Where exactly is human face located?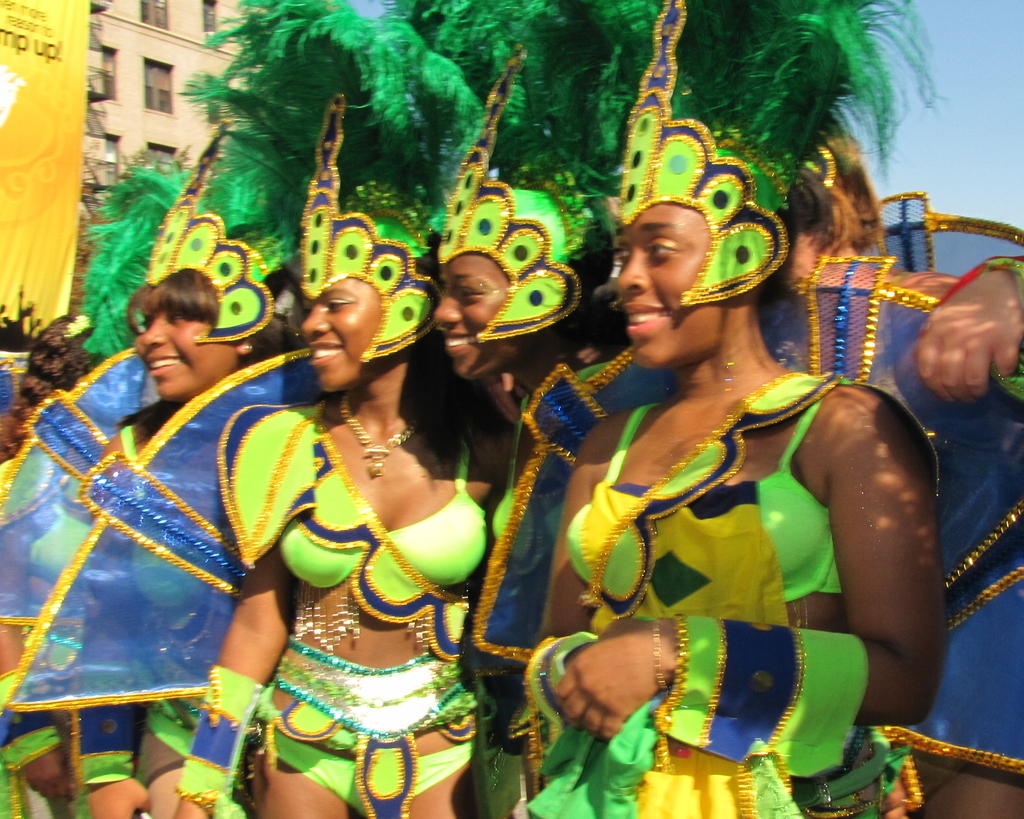
Its bounding box is [left=617, top=203, right=734, bottom=367].
